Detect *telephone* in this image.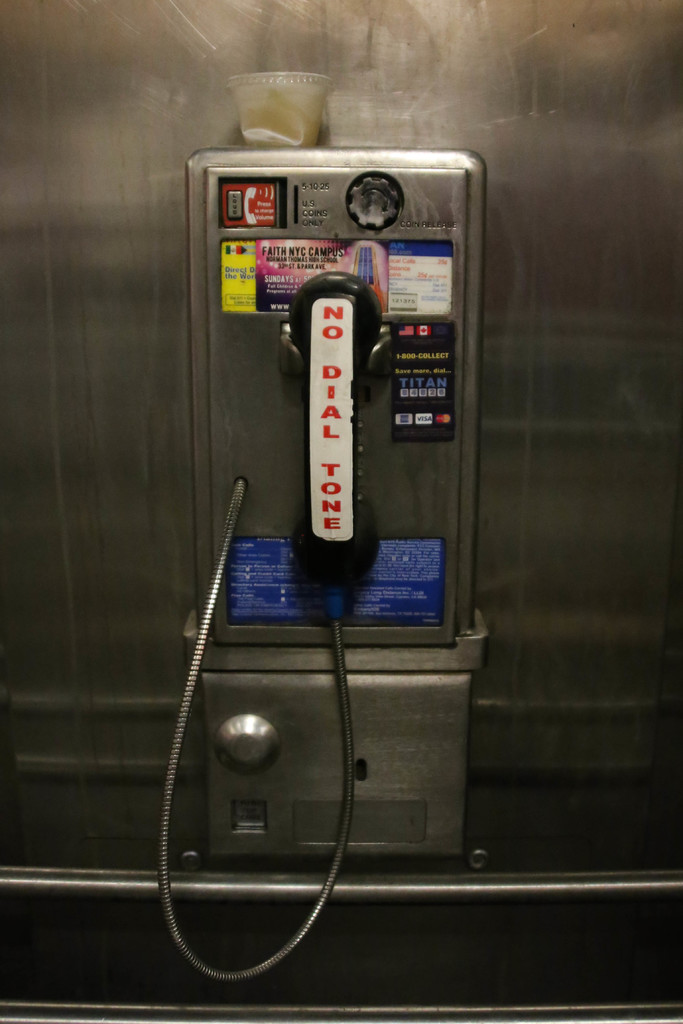
Detection: 158 155 477 977.
